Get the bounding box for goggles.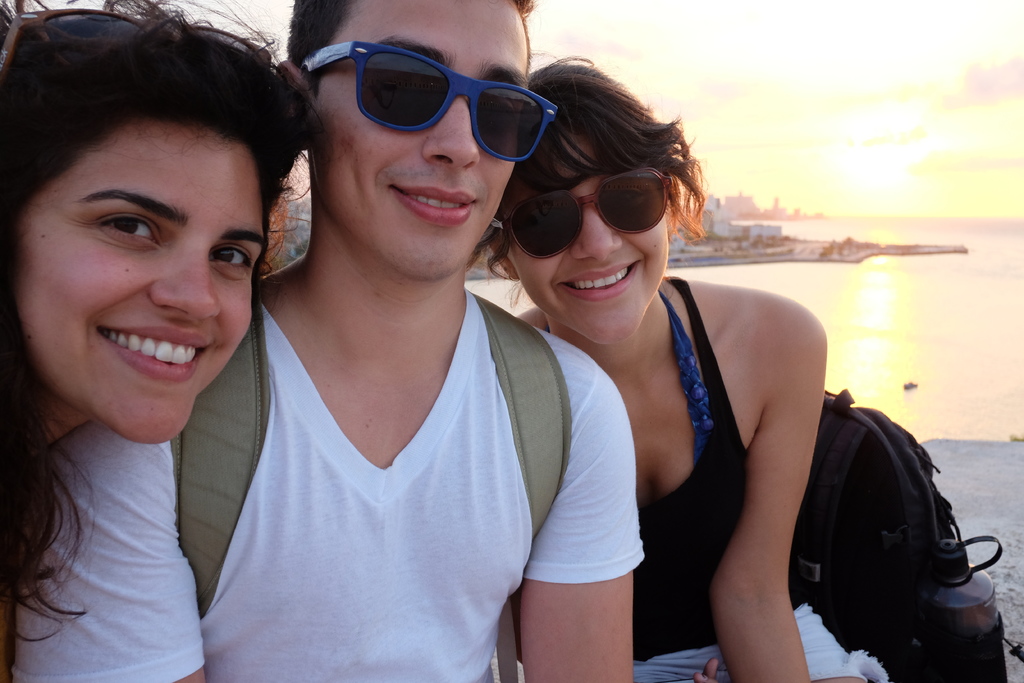
bbox=(506, 165, 680, 255).
